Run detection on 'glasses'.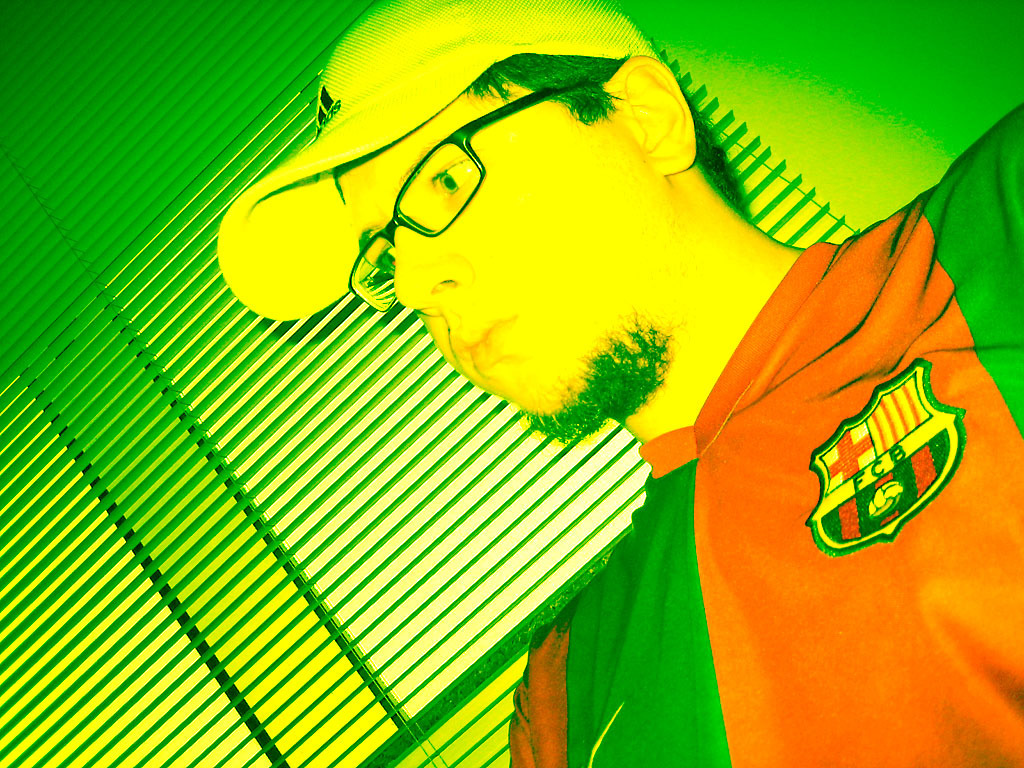
Result: [x1=345, y1=76, x2=590, y2=314].
